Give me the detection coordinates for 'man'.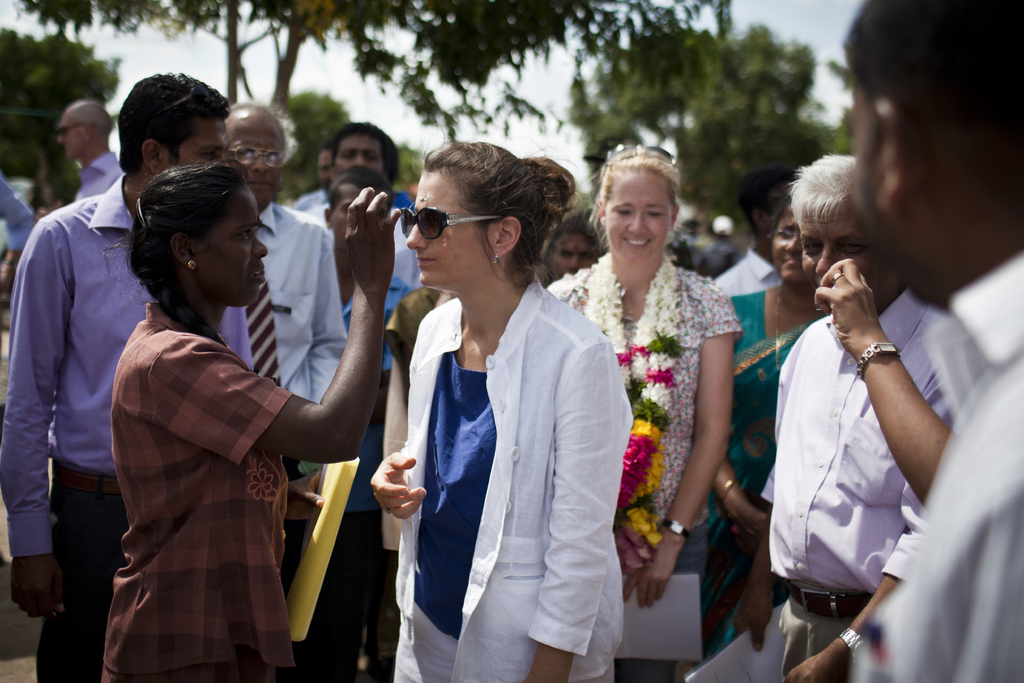
[x1=289, y1=147, x2=337, y2=206].
